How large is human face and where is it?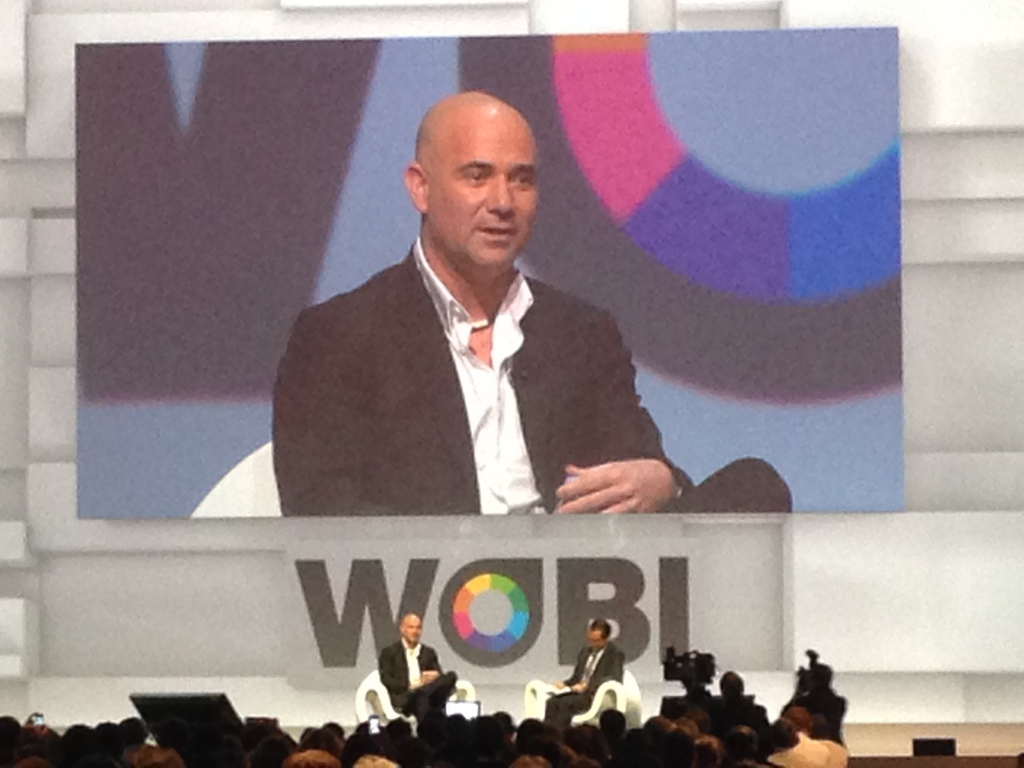
Bounding box: bbox=(593, 635, 604, 648).
